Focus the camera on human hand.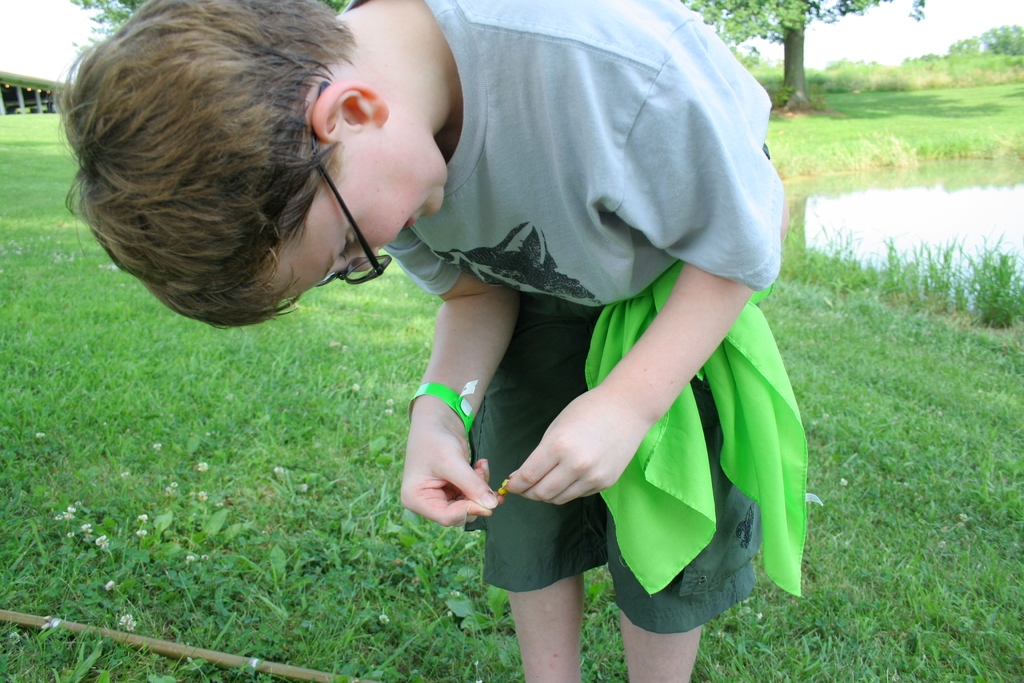
Focus region: left=500, top=389, right=651, bottom=531.
